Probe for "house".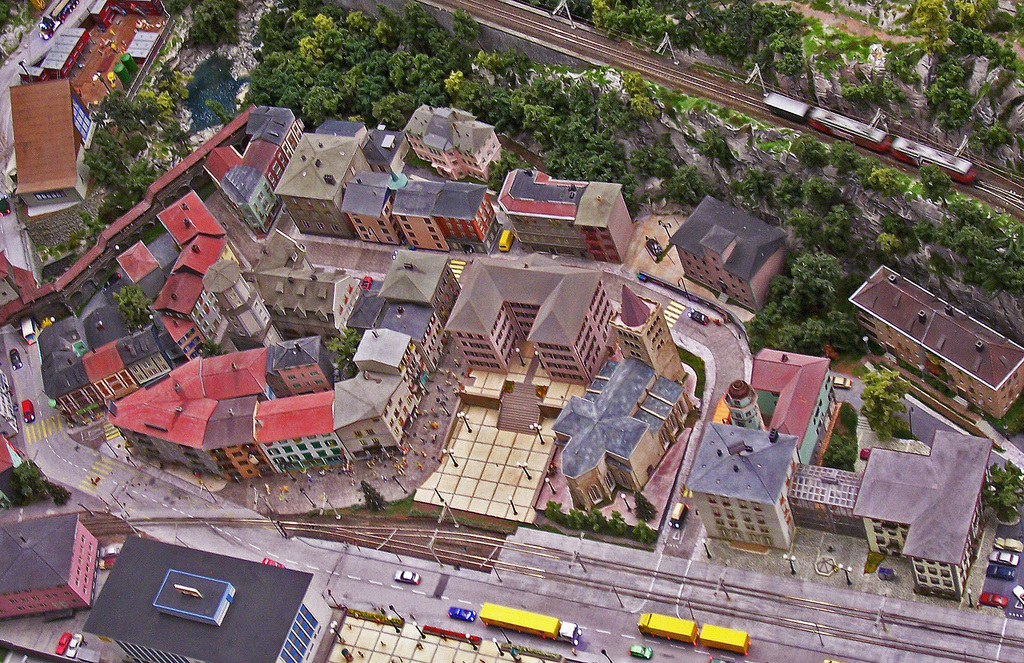
Probe result: [x1=80, y1=532, x2=319, y2=662].
